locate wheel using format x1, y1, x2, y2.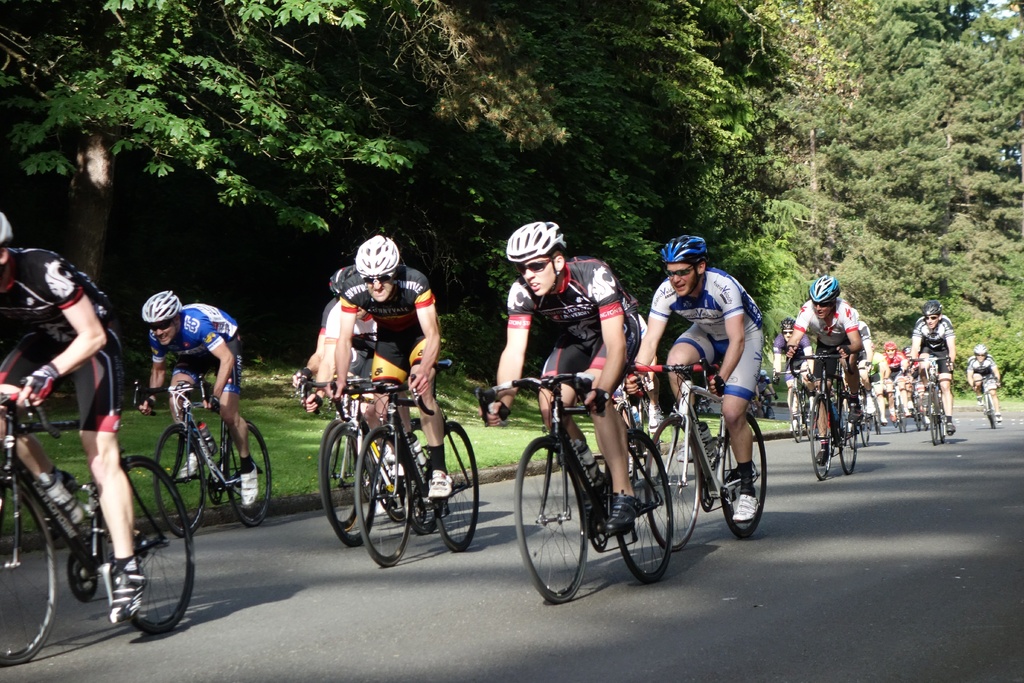
614, 428, 671, 579.
